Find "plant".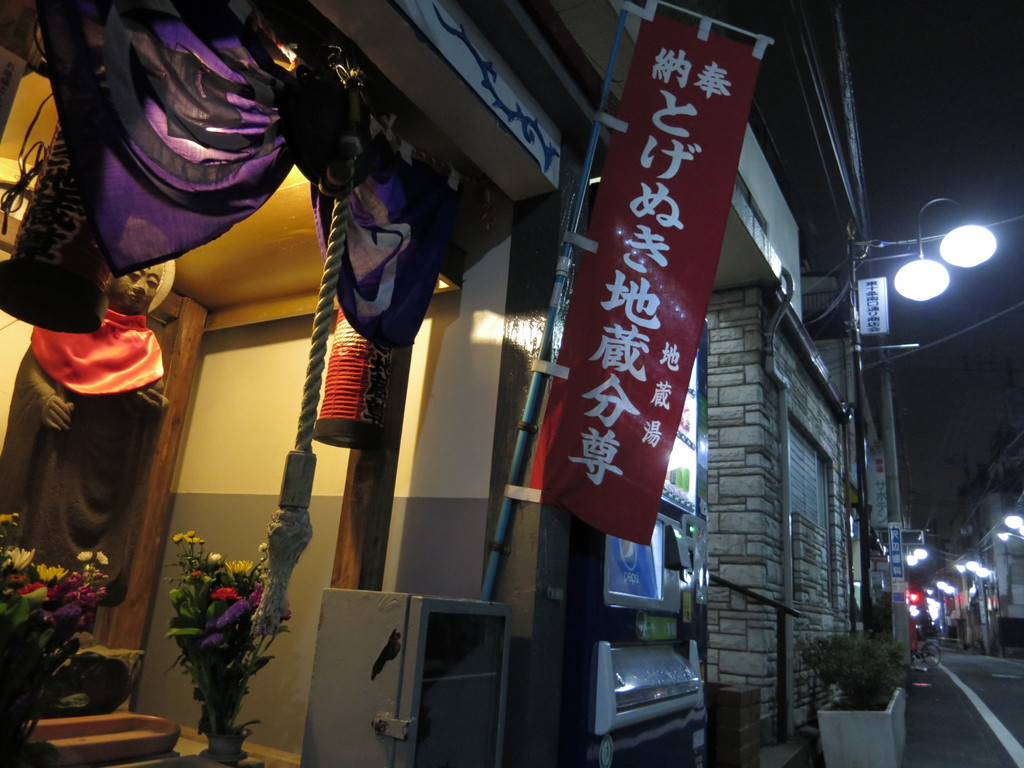
0,512,106,767.
